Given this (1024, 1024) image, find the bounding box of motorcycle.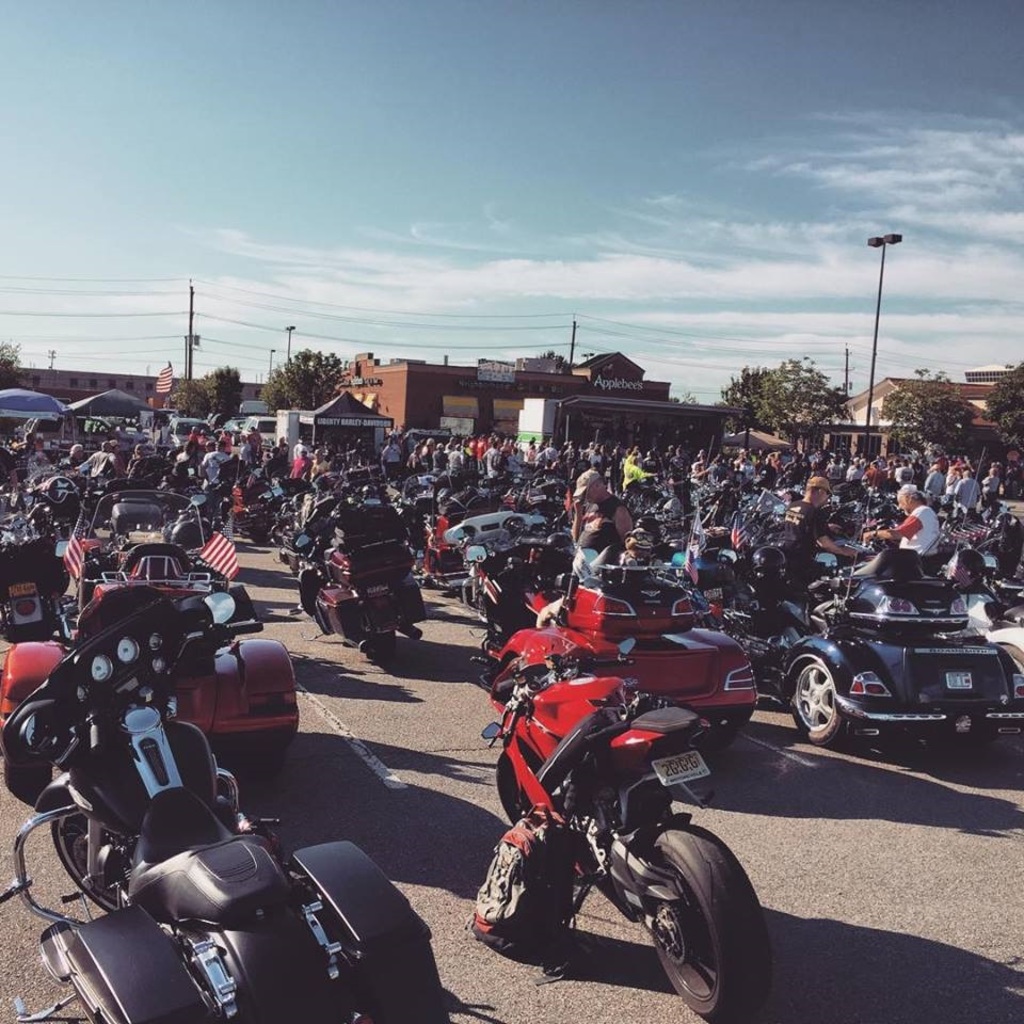
l=476, t=631, r=772, b=1023.
